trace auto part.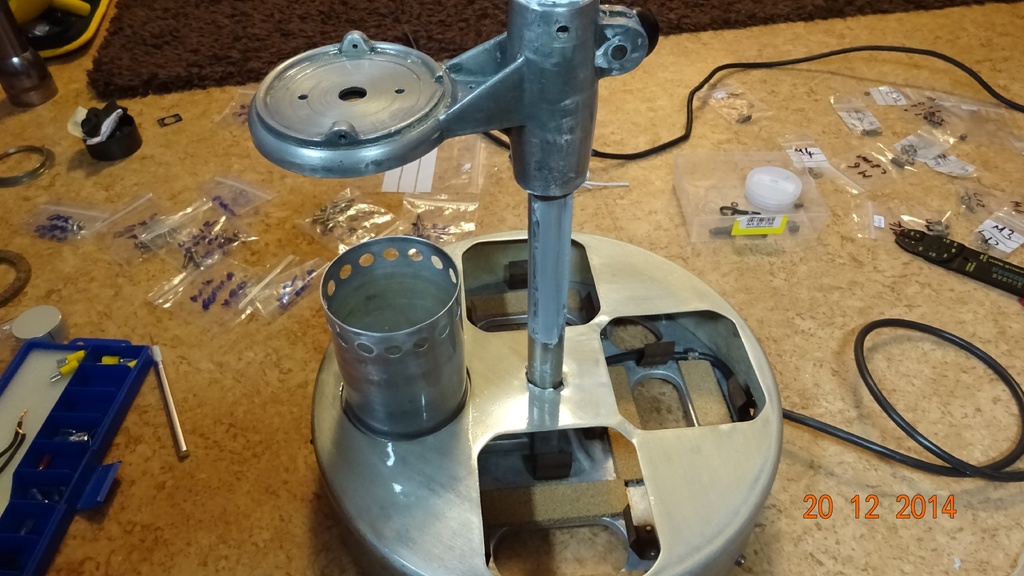
Traced to select_region(922, 109, 943, 124).
